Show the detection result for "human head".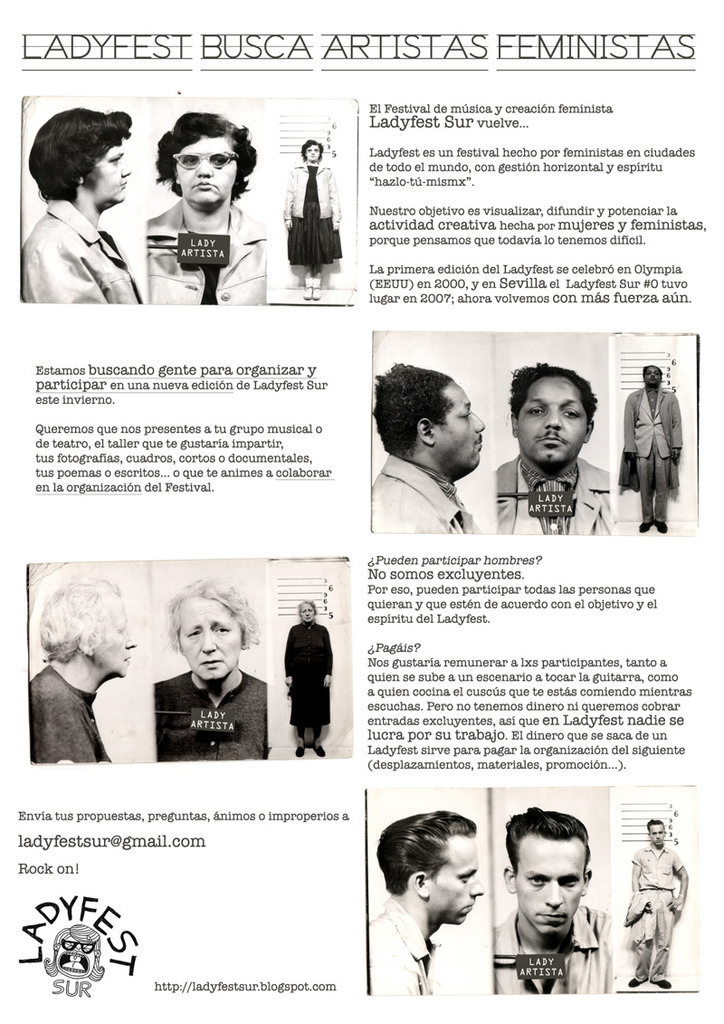
(506, 361, 598, 473).
